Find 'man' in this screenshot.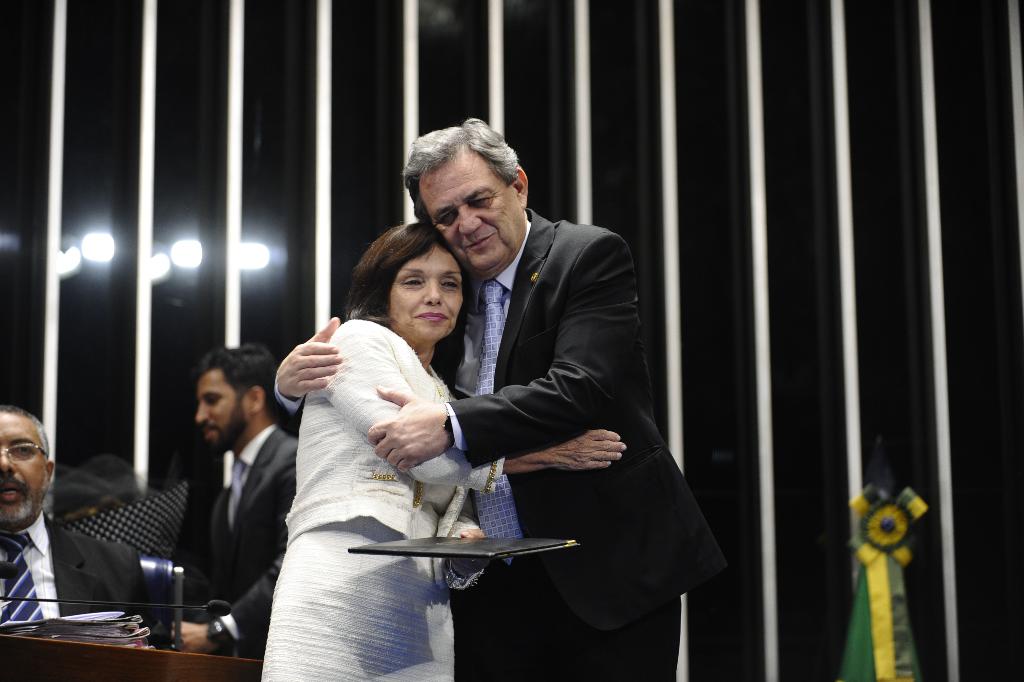
The bounding box for 'man' is (0,407,149,632).
